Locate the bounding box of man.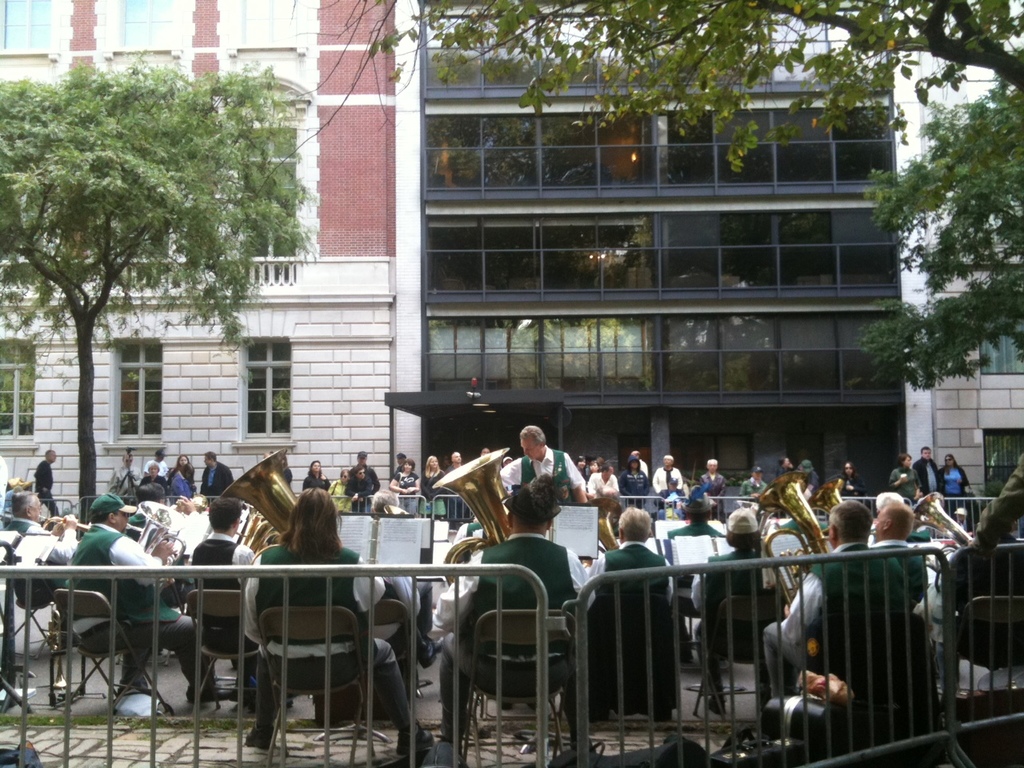
Bounding box: [393, 450, 404, 468].
